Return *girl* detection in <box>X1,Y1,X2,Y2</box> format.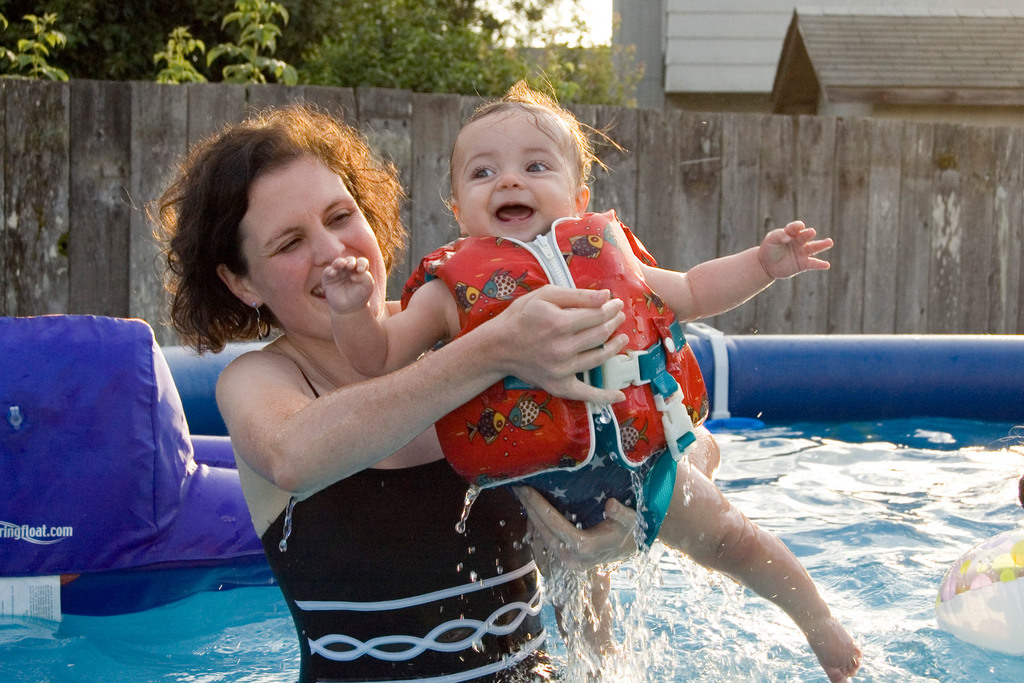
<box>307,76,863,682</box>.
